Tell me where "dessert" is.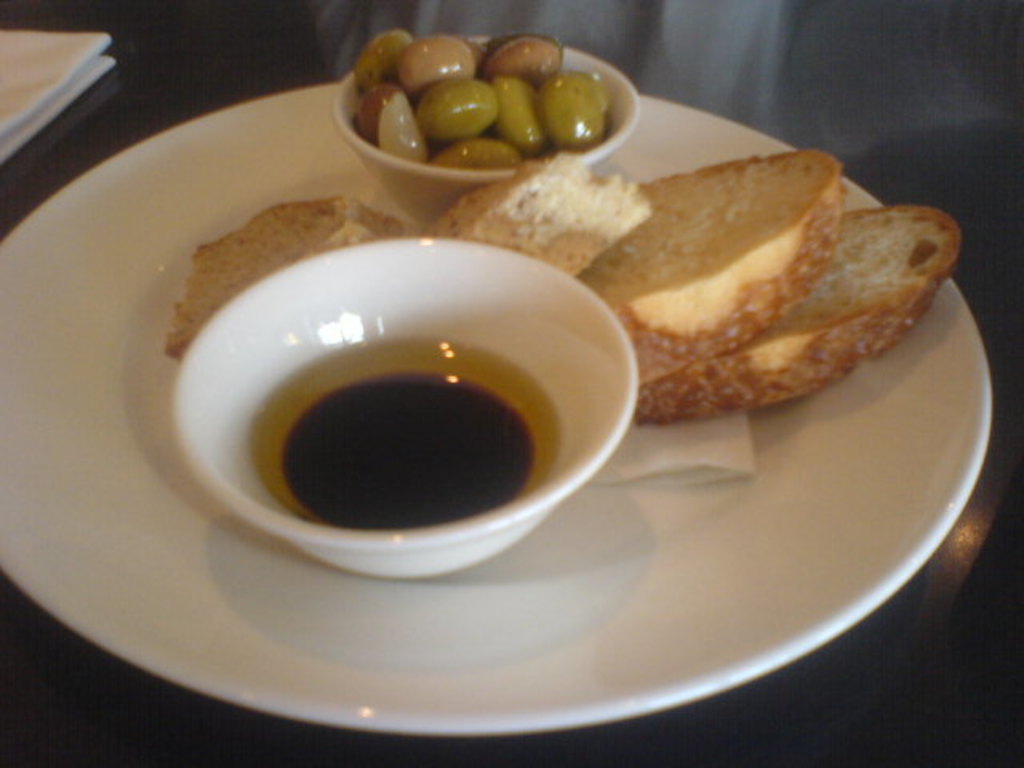
"dessert" is at 354/32/416/86.
